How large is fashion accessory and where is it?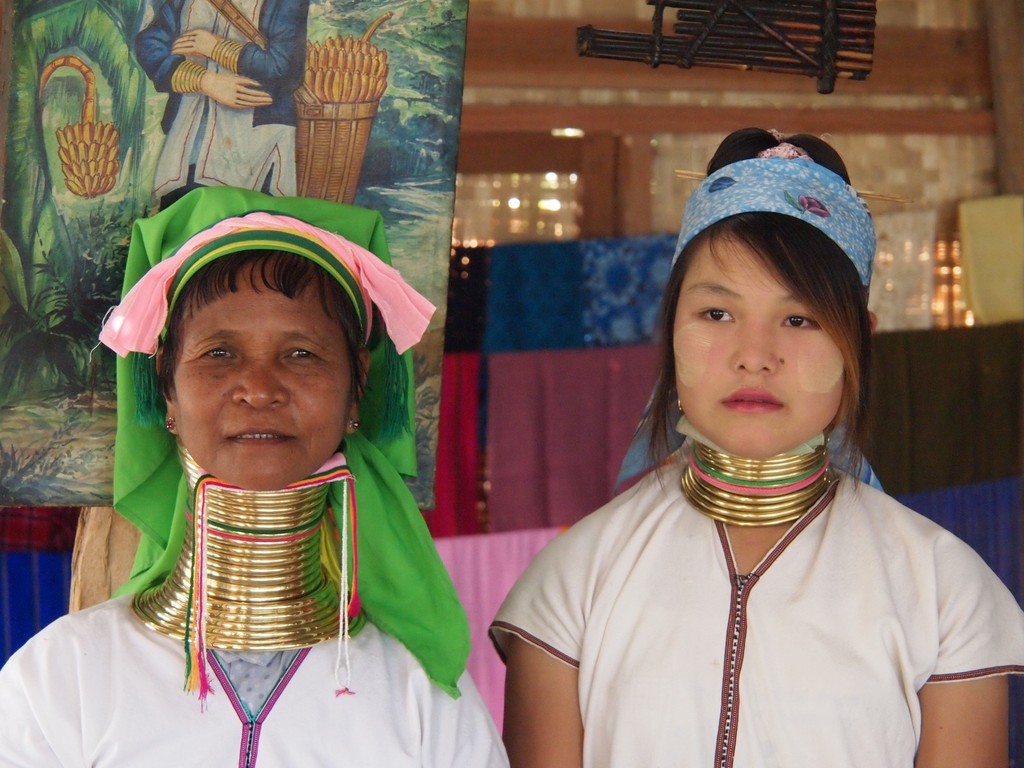
Bounding box: region(90, 186, 476, 703).
